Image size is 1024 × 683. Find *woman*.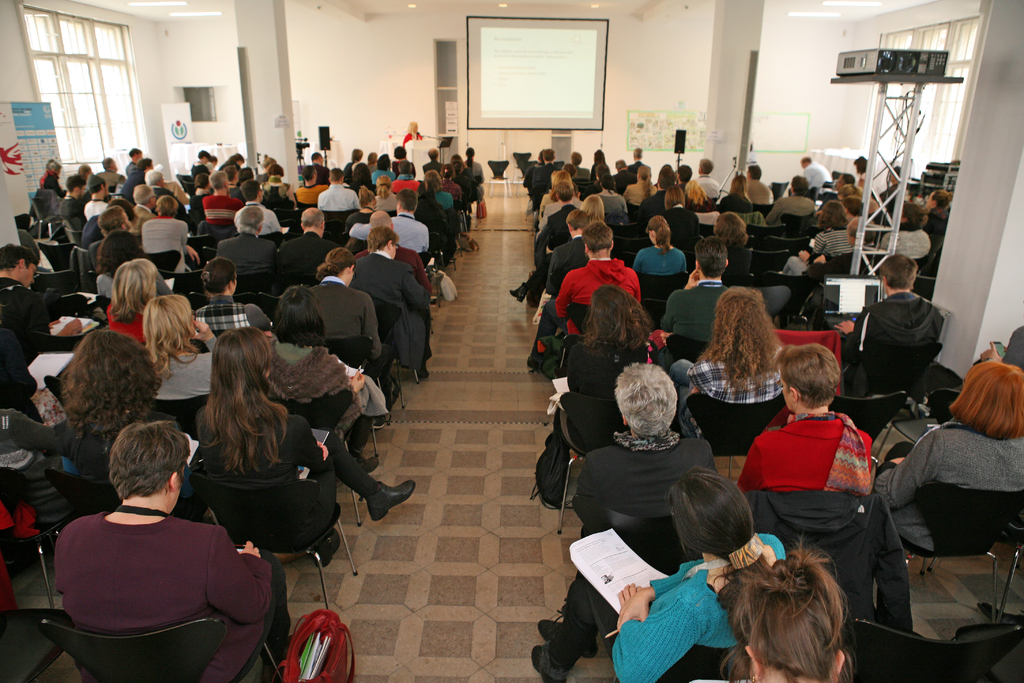
box(566, 282, 660, 406).
